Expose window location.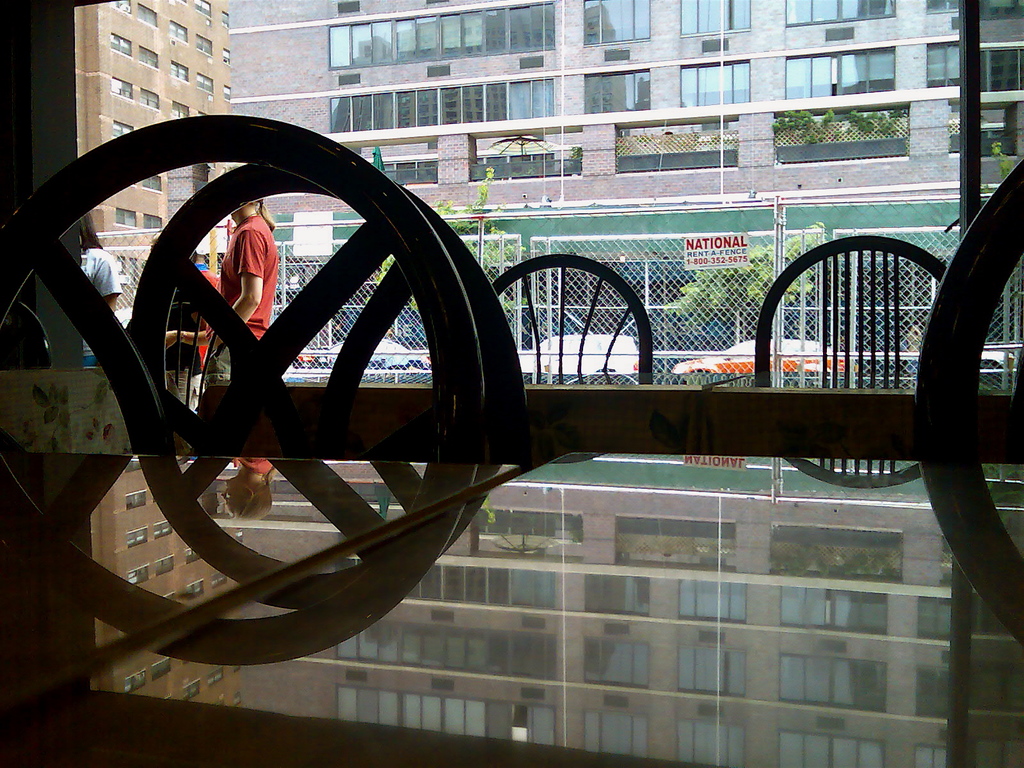
Exposed at box(108, 35, 133, 57).
